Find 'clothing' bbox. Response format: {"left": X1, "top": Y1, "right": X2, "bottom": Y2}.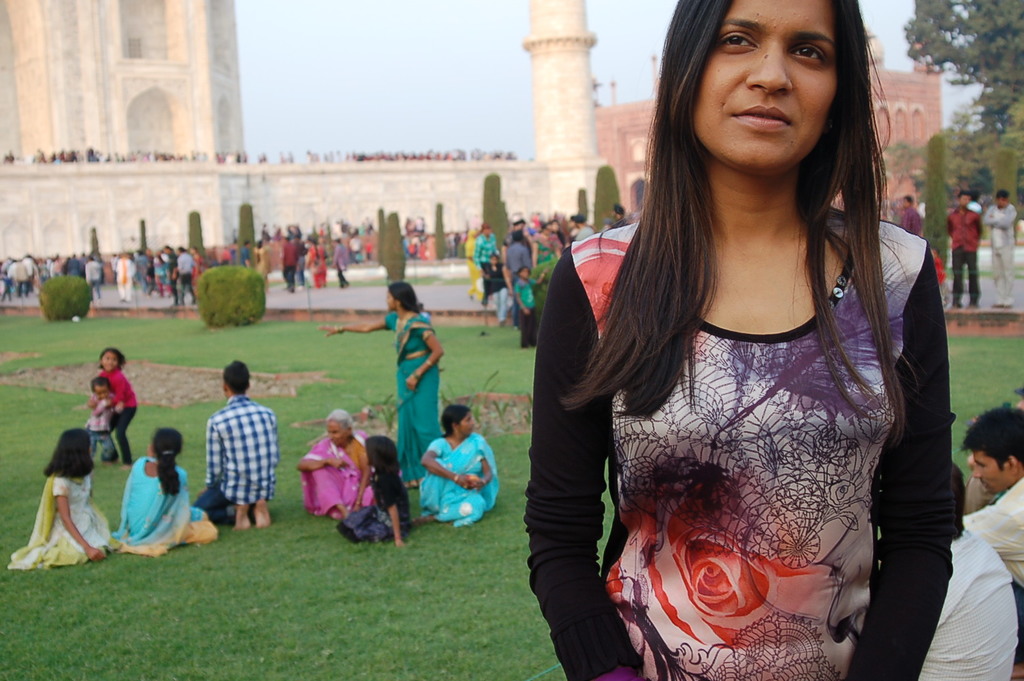
{"left": 980, "top": 201, "right": 1017, "bottom": 298}.
